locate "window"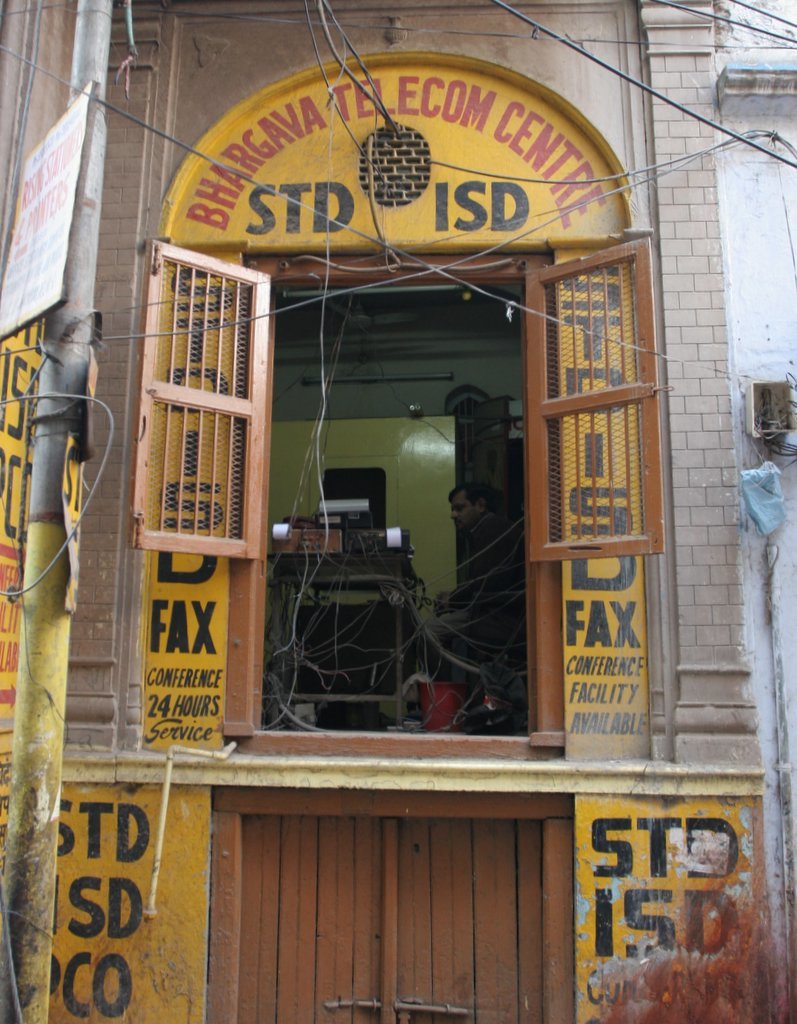
(x1=141, y1=50, x2=646, y2=761)
